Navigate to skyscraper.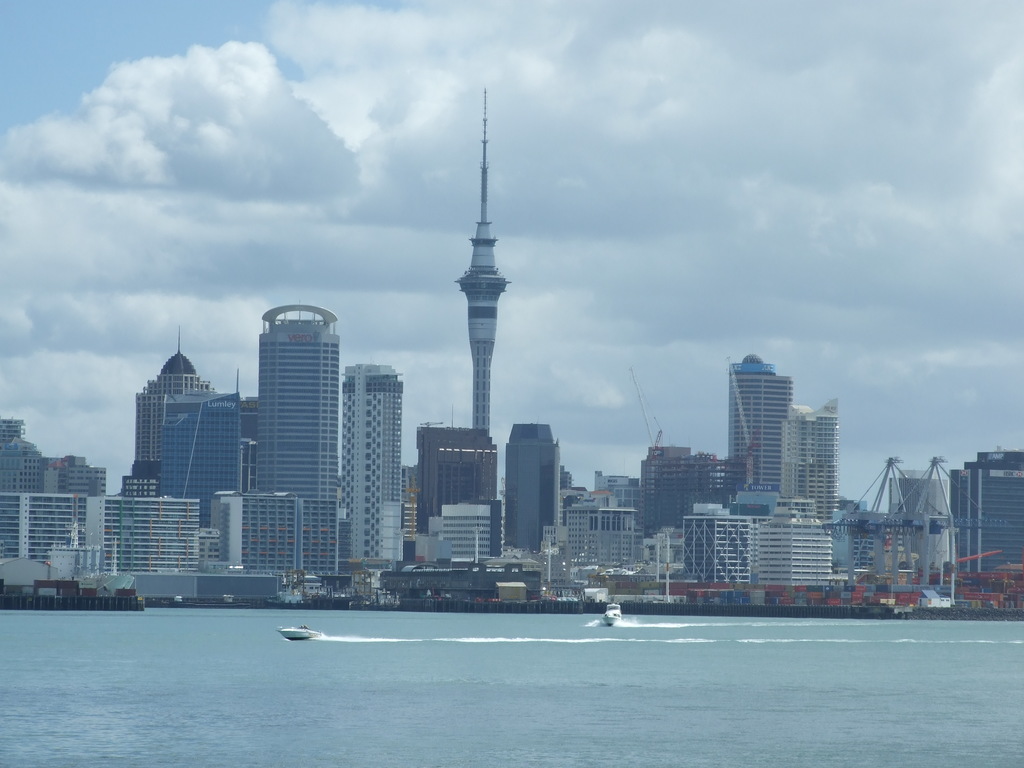
Navigation target: pyautogui.locateOnScreen(753, 499, 839, 592).
